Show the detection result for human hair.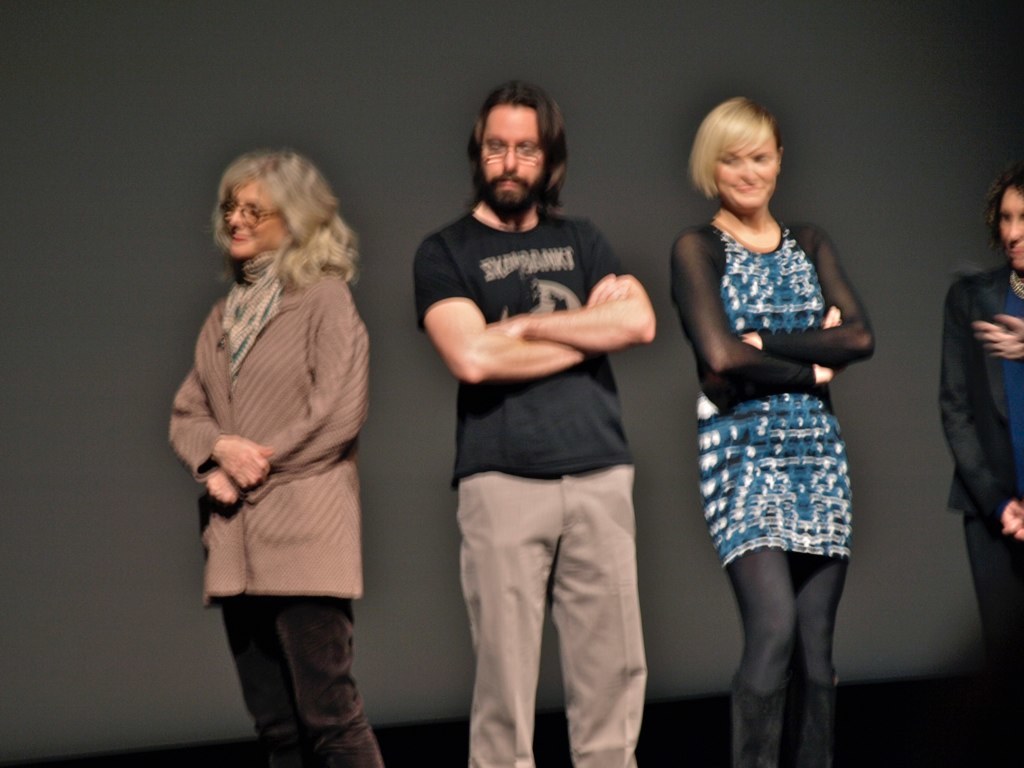
select_region(983, 159, 1023, 252).
